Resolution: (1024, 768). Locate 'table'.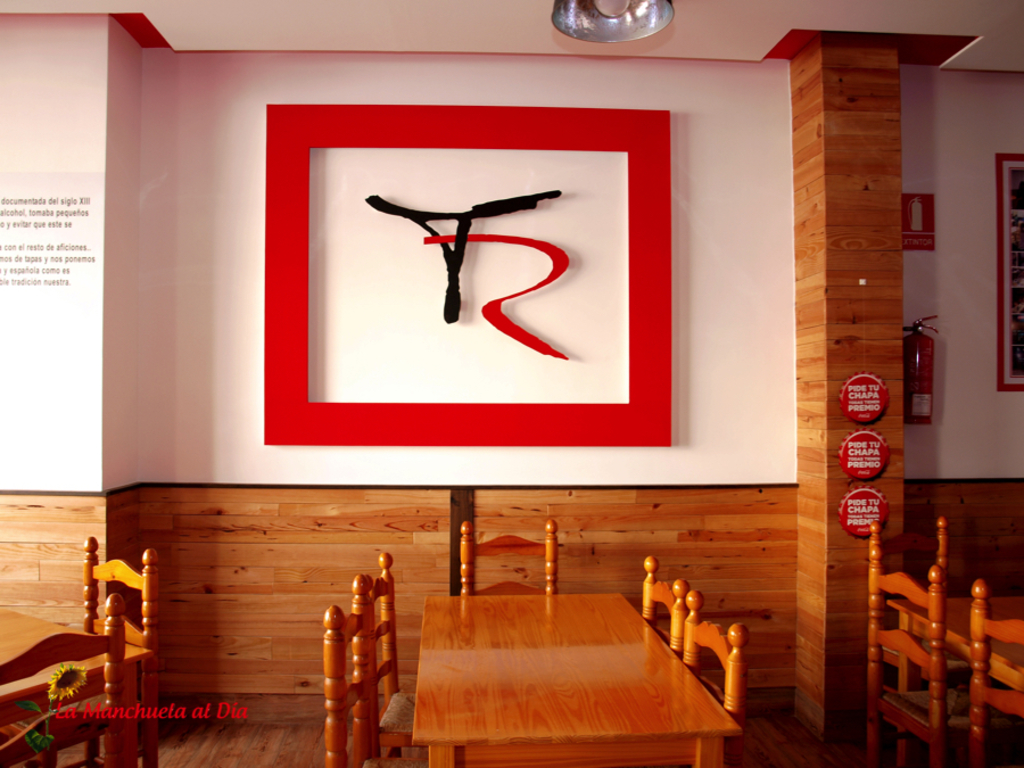
x1=0 y1=609 x2=147 y2=767.
